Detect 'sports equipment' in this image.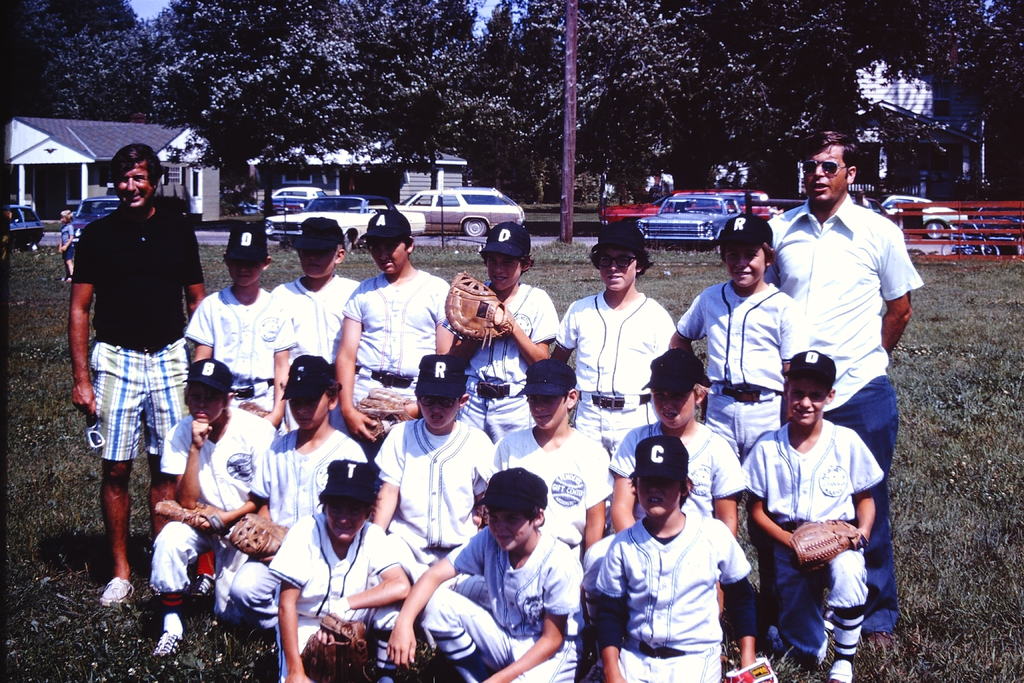
Detection: {"x1": 228, "y1": 502, "x2": 303, "y2": 565}.
